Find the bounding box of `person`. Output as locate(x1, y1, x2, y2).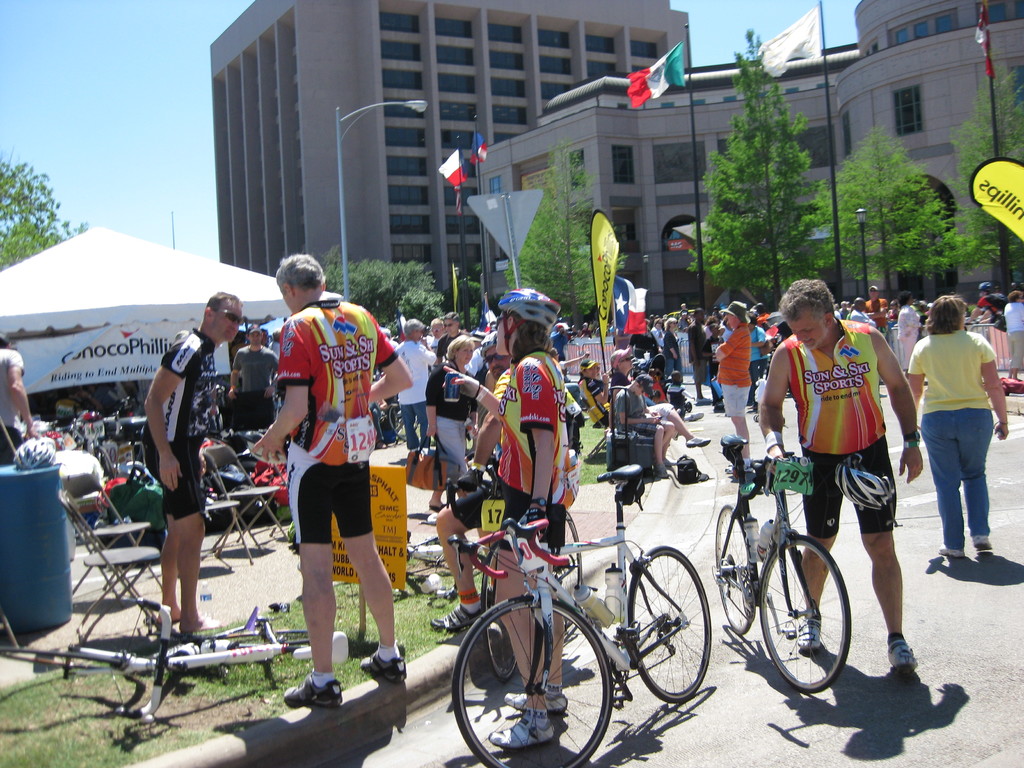
locate(682, 314, 712, 408).
